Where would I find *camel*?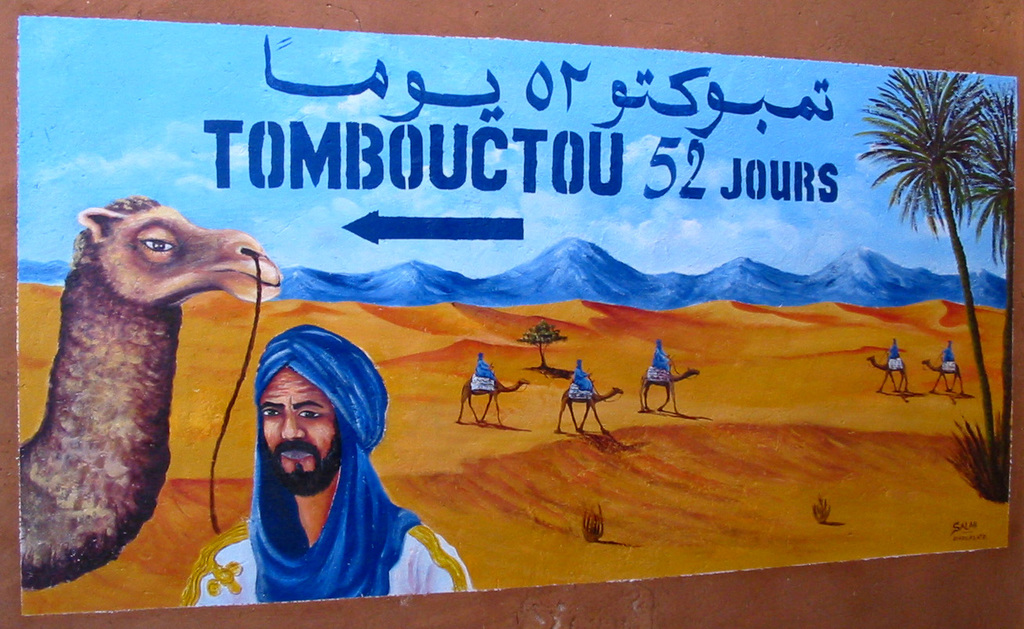
At {"x1": 871, "y1": 359, "x2": 913, "y2": 397}.
